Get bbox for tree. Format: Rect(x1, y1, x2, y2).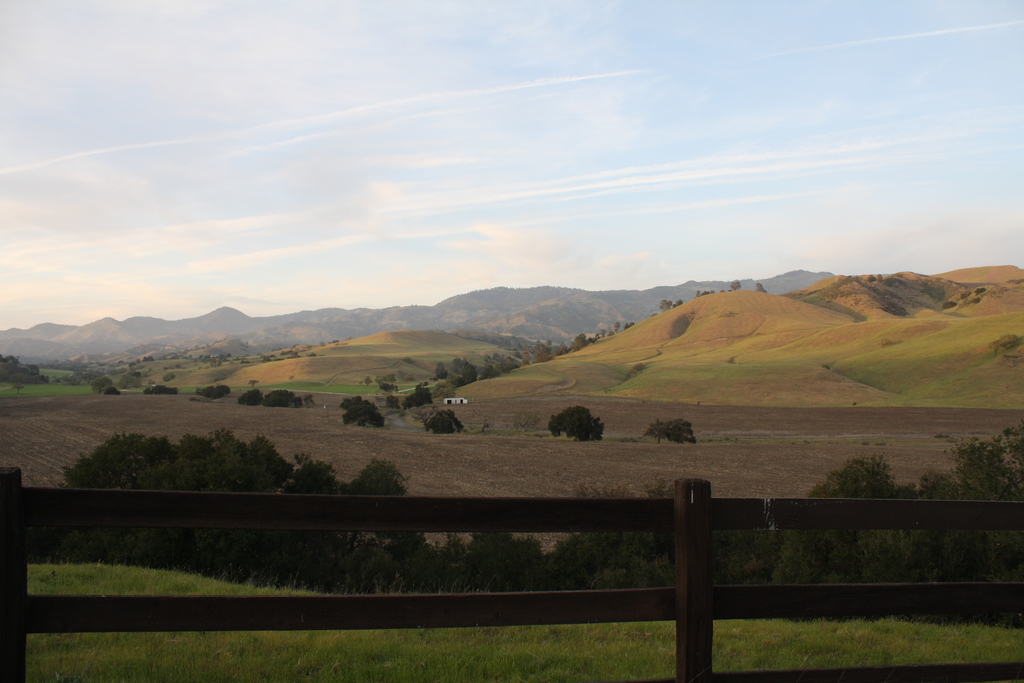
Rect(246, 379, 265, 388).
